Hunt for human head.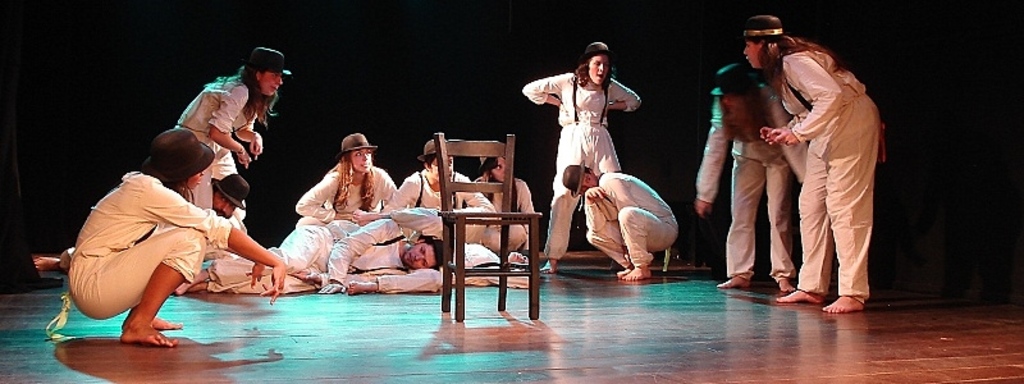
Hunted down at bbox=[581, 42, 614, 87].
